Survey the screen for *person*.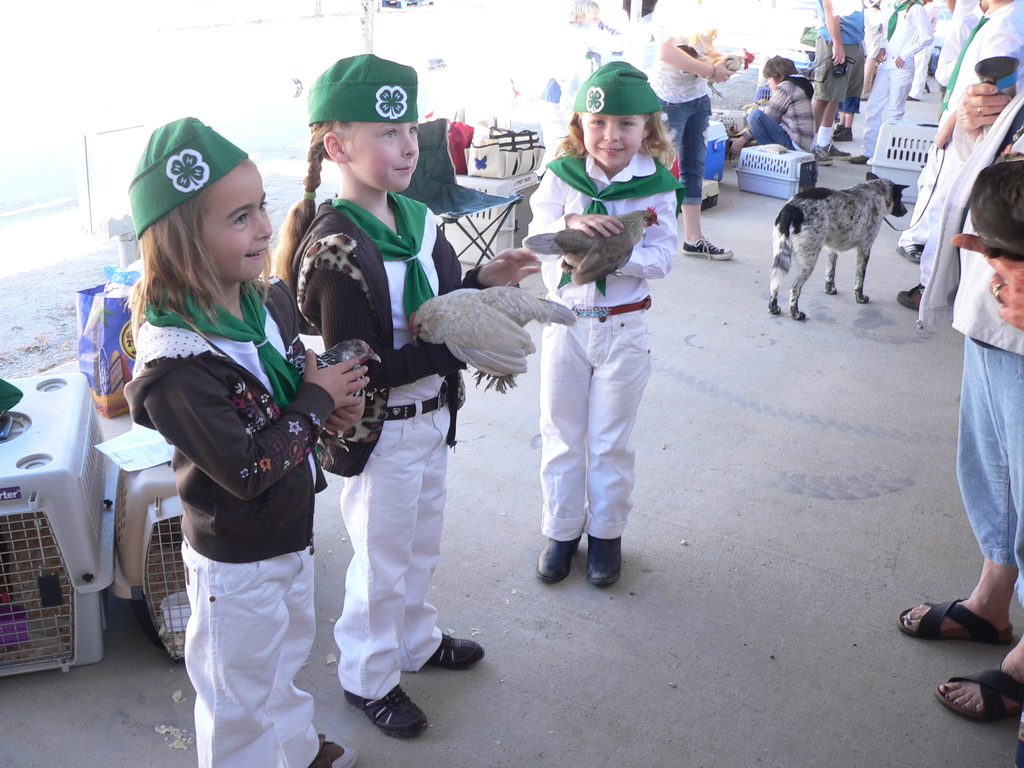
Survey found: left=815, top=0, right=869, bottom=166.
